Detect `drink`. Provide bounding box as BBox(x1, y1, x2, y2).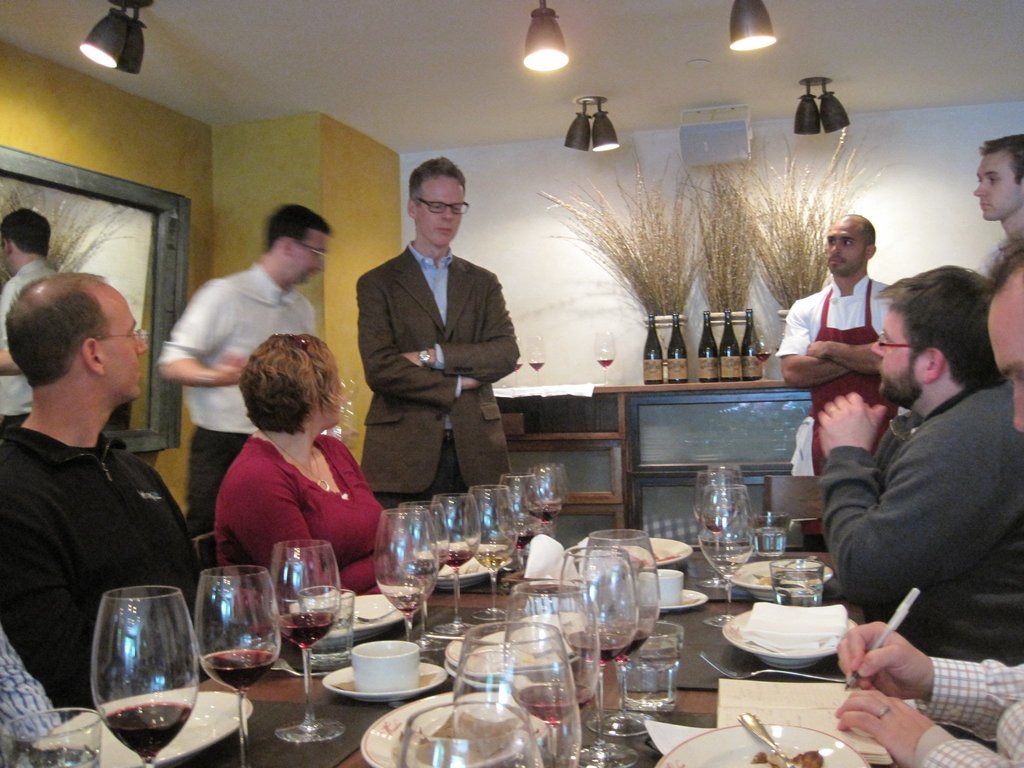
BBox(205, 652, 271, 689).
